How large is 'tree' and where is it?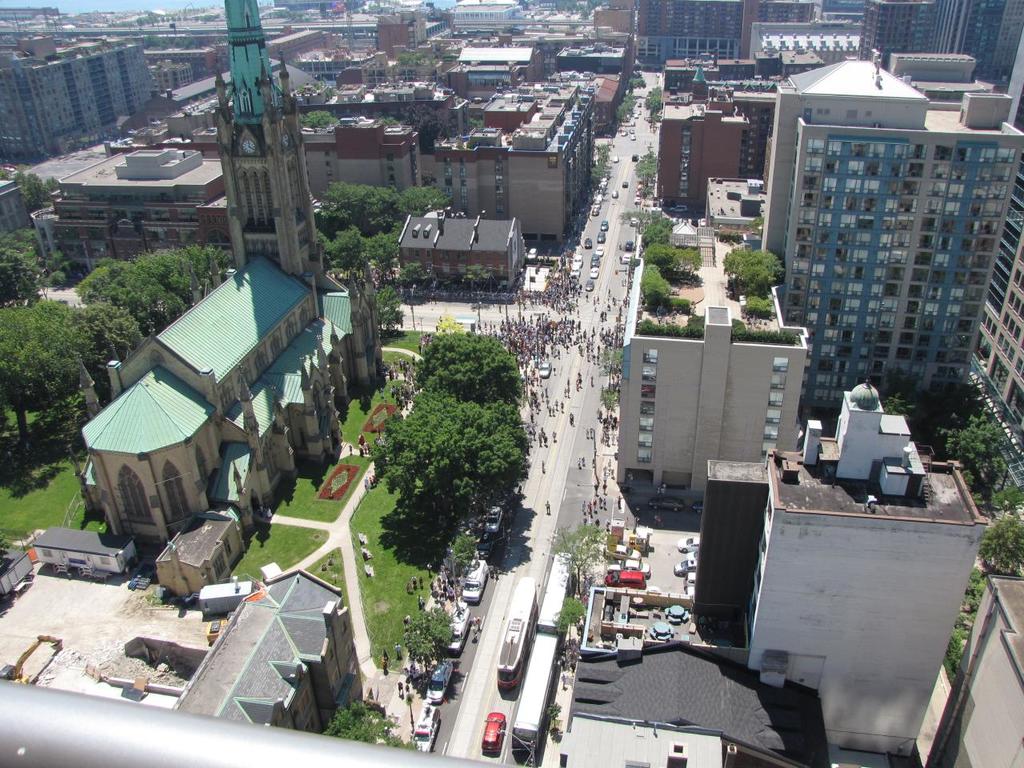
Bounding box: <region>731, 315, 798, 345</region>.
